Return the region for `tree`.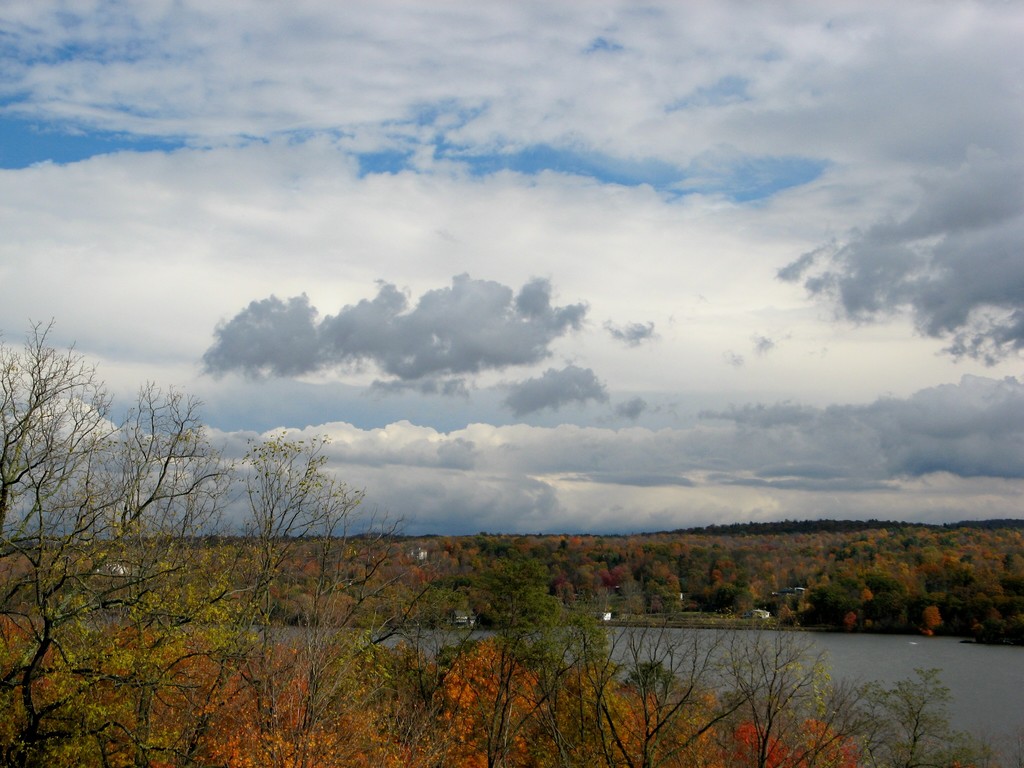
<region>0, 309, 133, 764</region>.
